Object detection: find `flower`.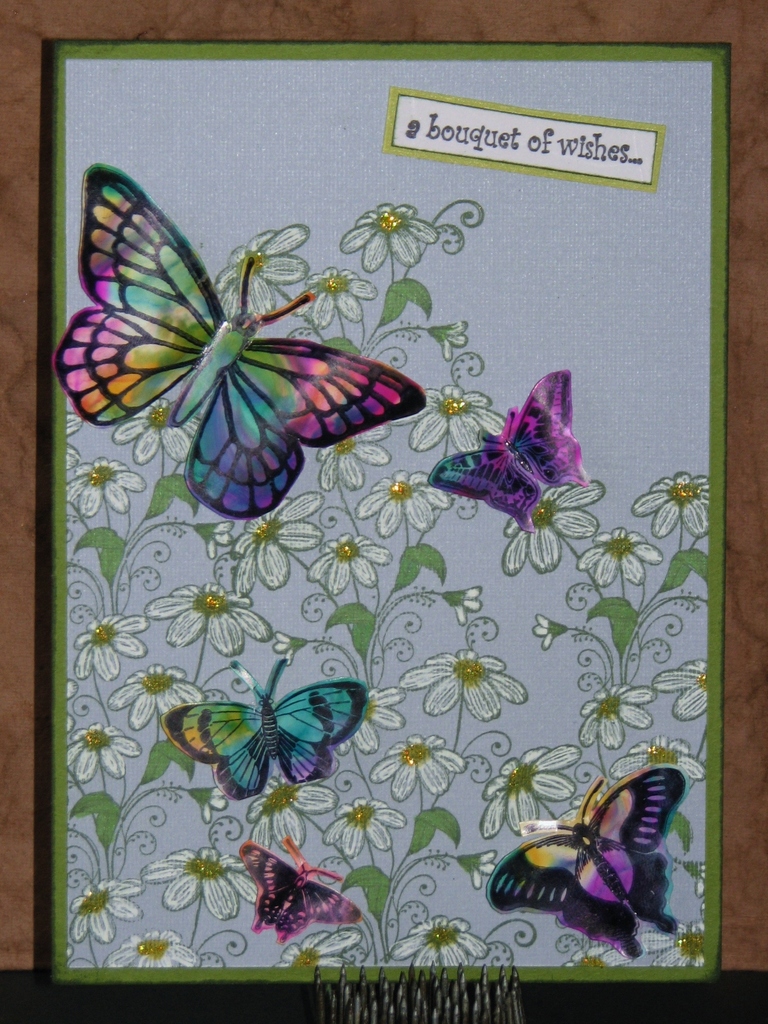
{"x1": 606, "y1": 732, "x2": 706, "y2": 787}.
